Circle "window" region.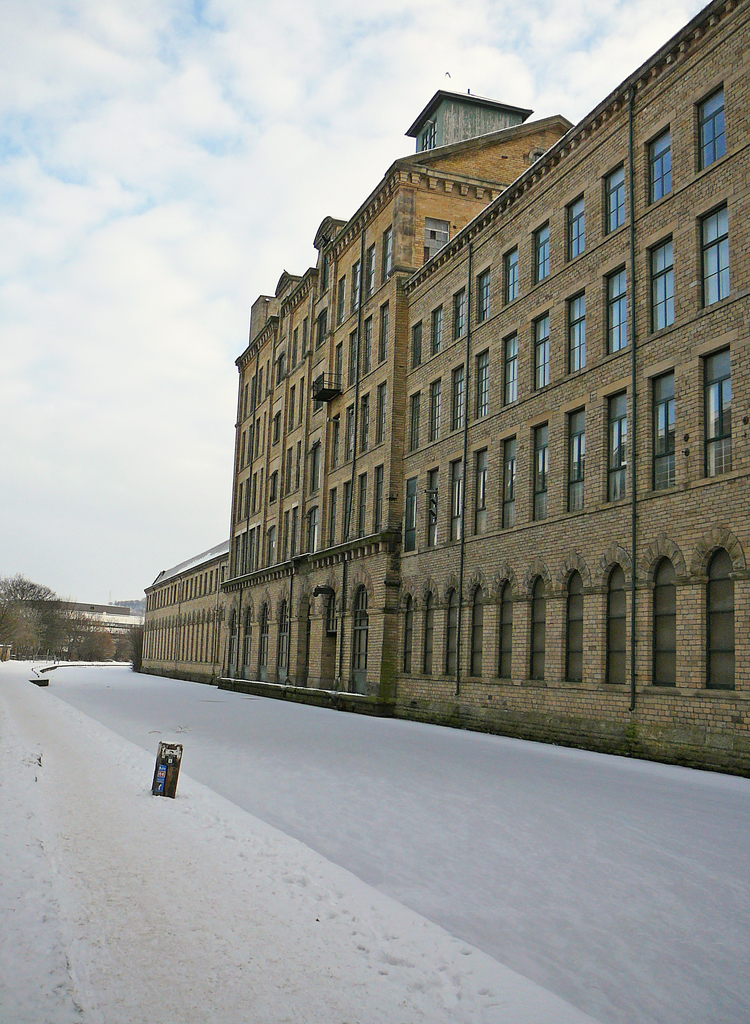
Region: select_region(477, 268, 490, 324).
